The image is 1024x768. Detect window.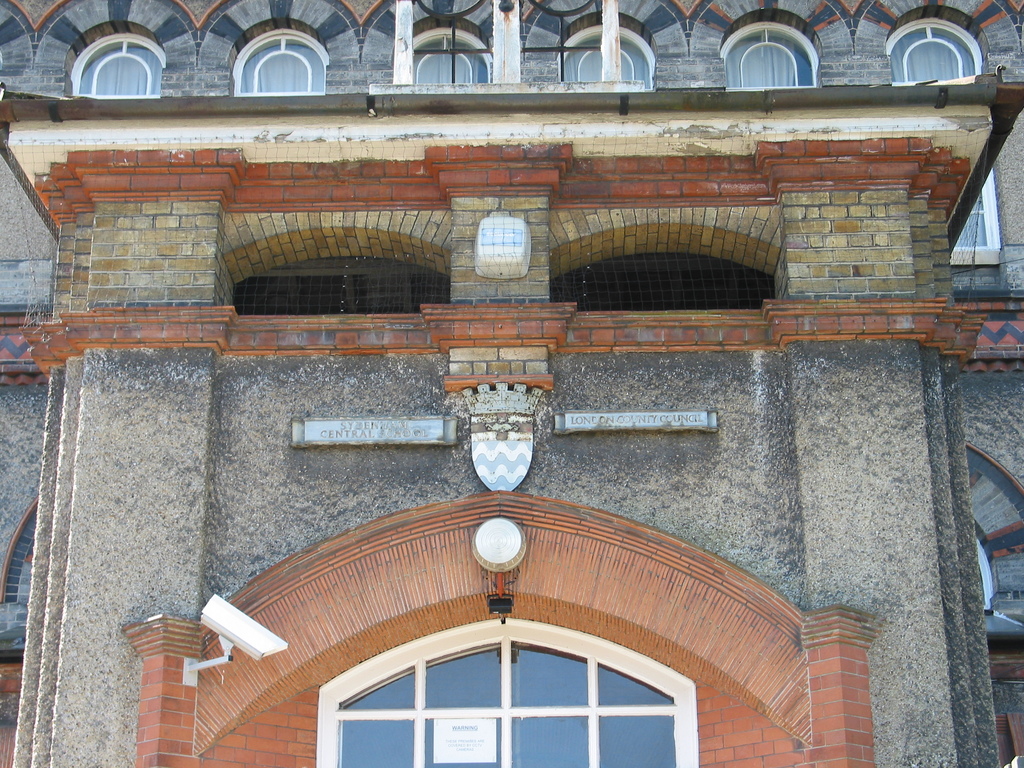
Detection: 227, 239, 449, 314.
